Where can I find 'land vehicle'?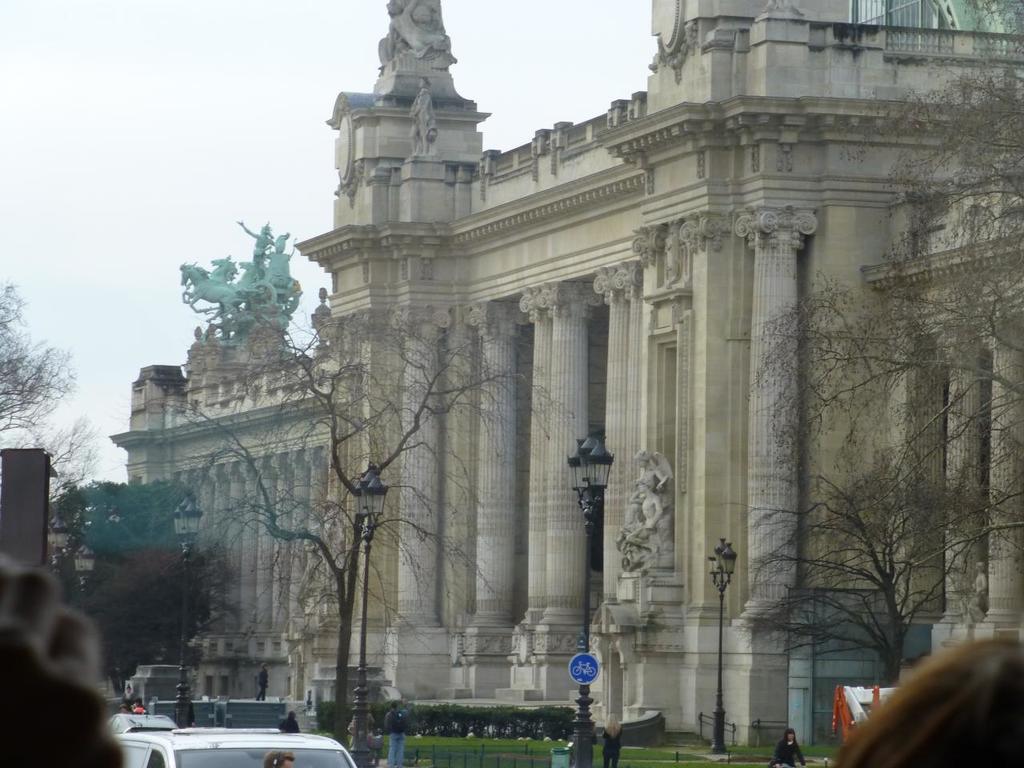
You can find it at bbox=(105, 709, 173, 750).
